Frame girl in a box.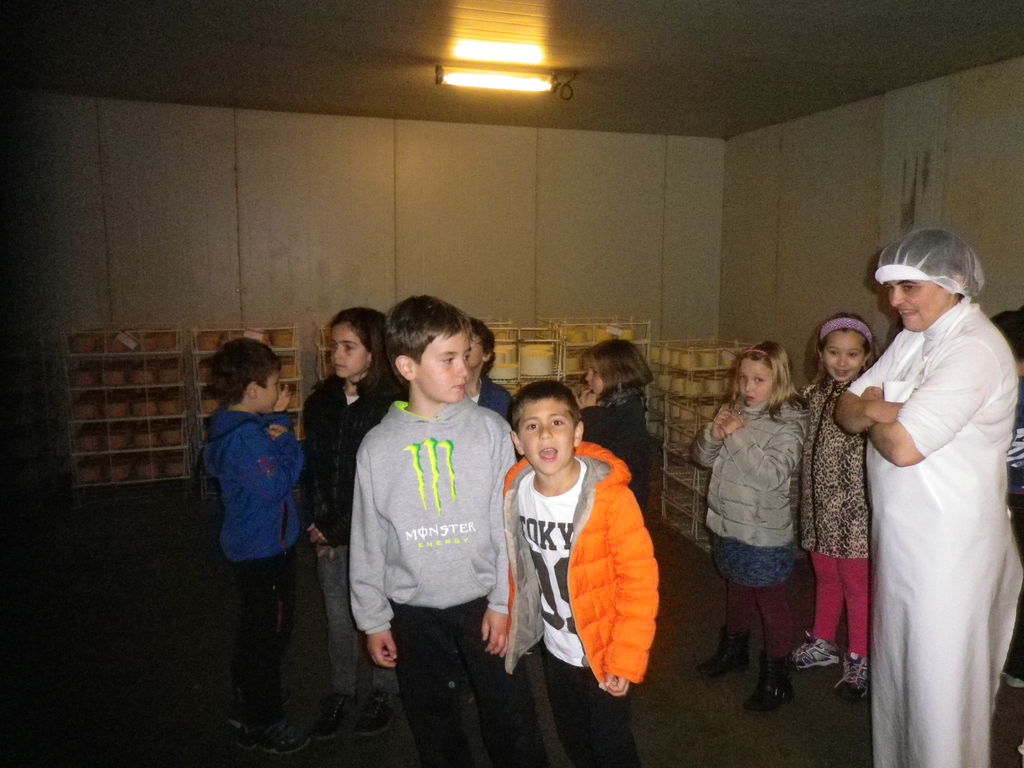
locate(794, 308, 888, 698).
